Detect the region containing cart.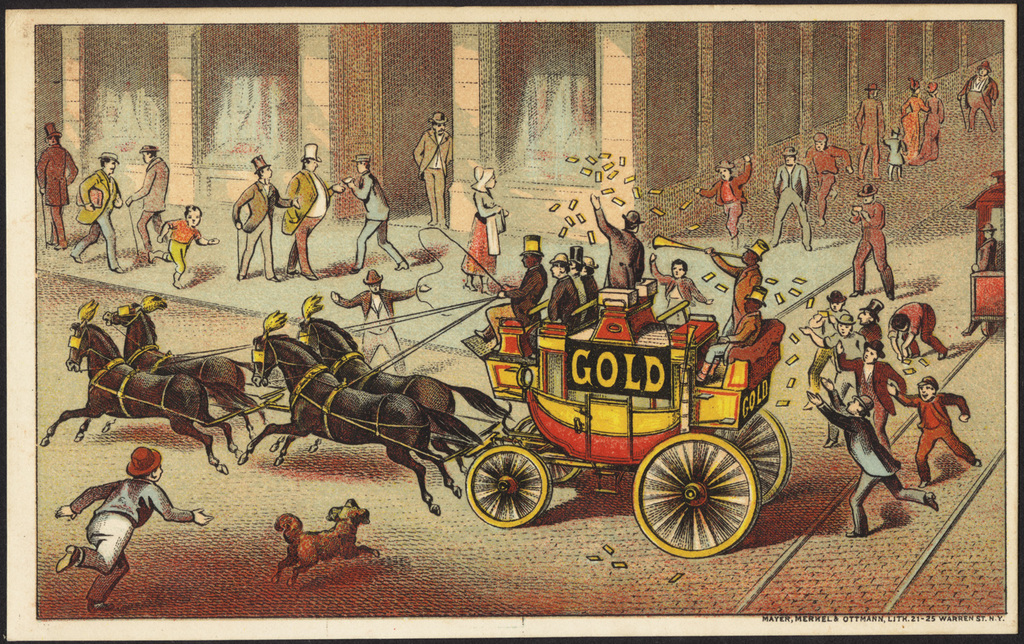
<box>210,286,787,558</box>.
